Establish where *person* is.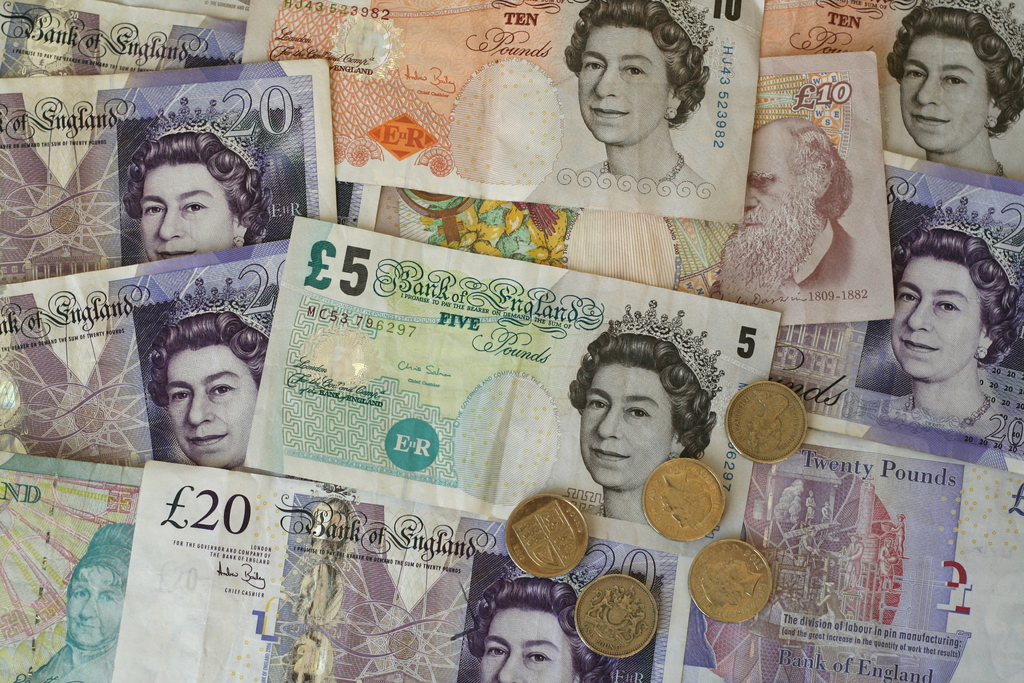
Established at [x1=134, y1=297, x2=269, y2=486].
